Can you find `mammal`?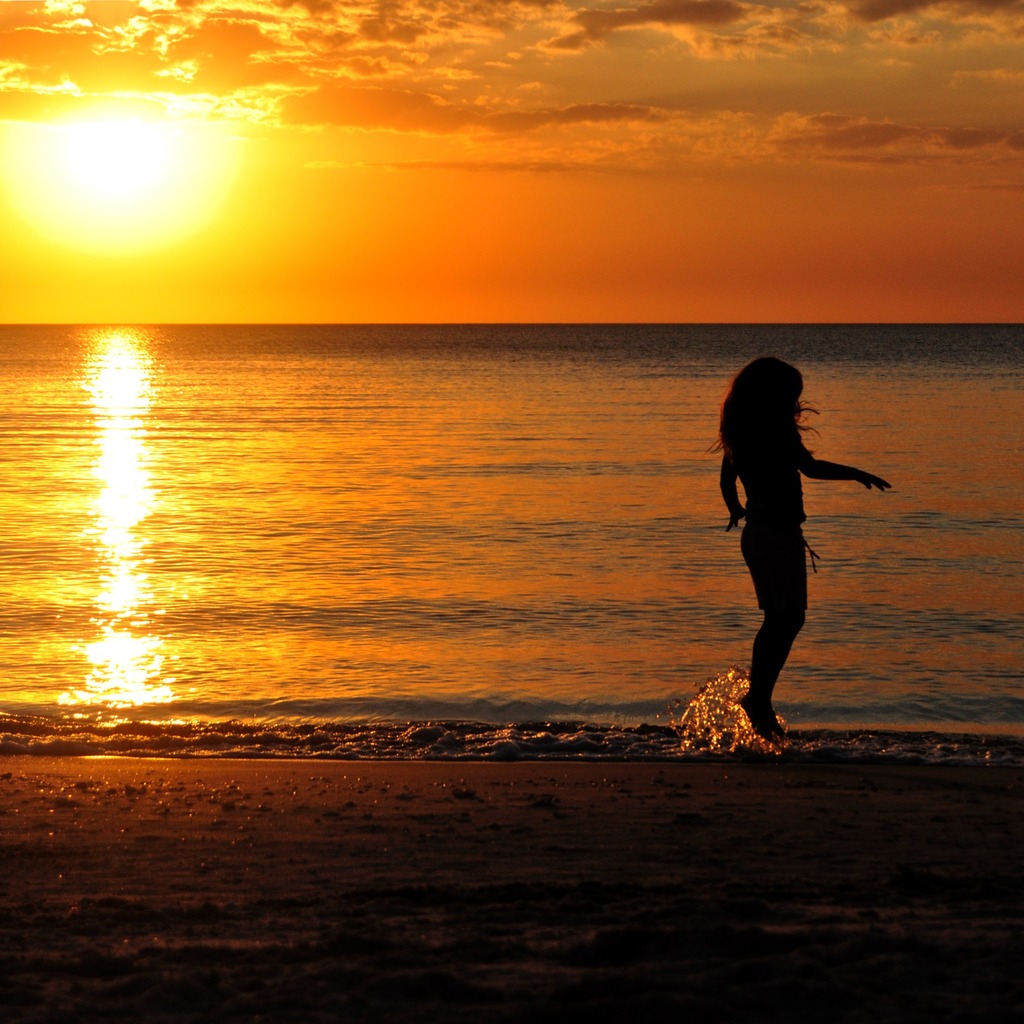
Yes, bounding box: box(704, 378, 872, 730).
